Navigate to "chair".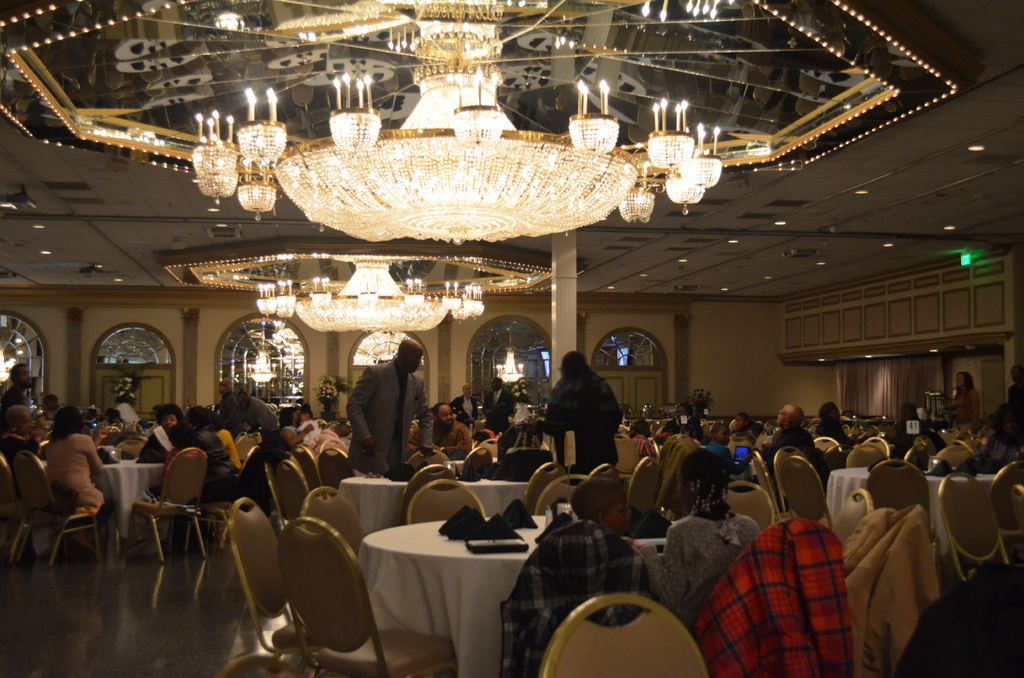
Navigation target: left=396, top=460, right=463, bottom=519.
